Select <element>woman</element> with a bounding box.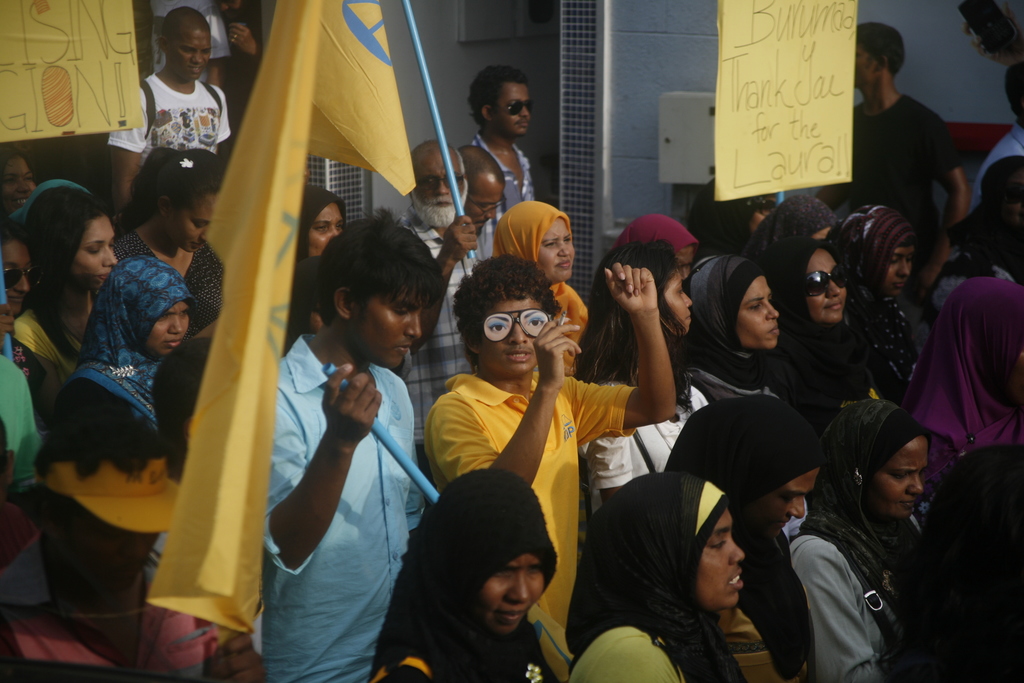
box(26, 247, 191, 603).
